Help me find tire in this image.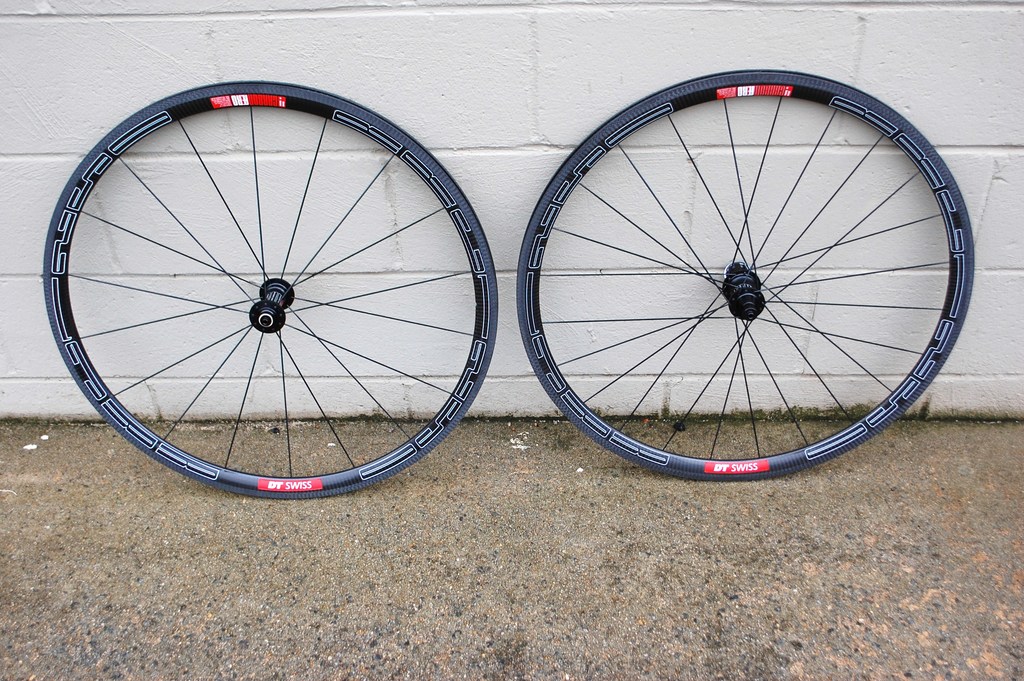
Found it: (left=42, top=78, right=504, bottom=506).
